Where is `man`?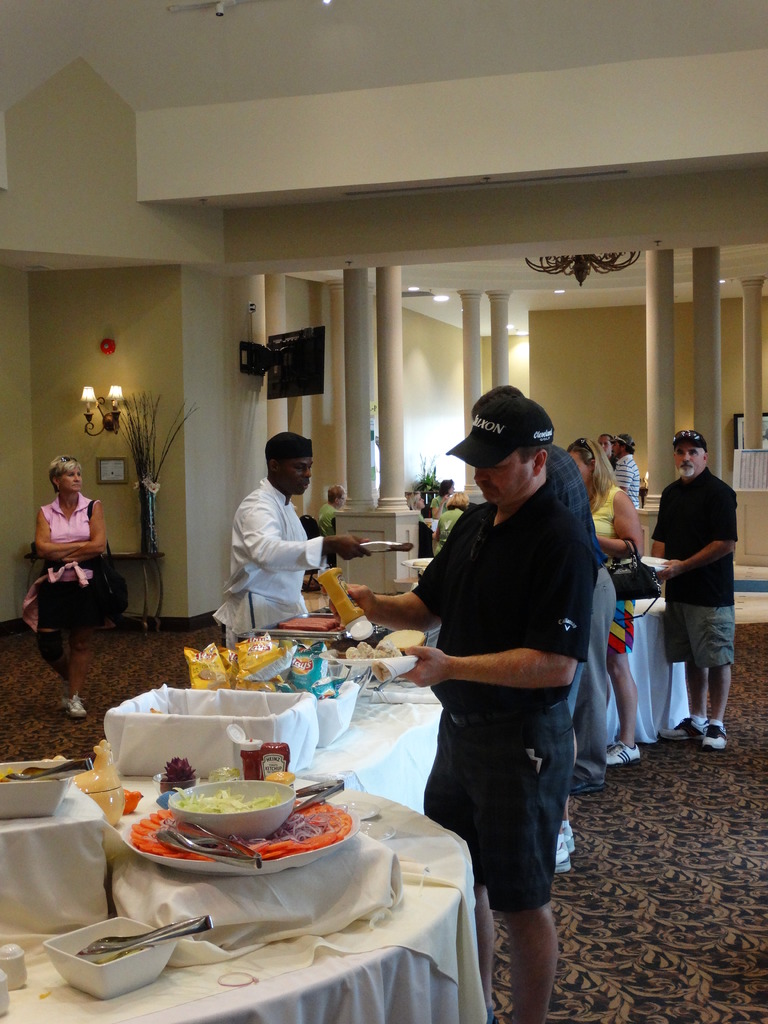
<bbox>607, 433, 641, 513</bbox>.
